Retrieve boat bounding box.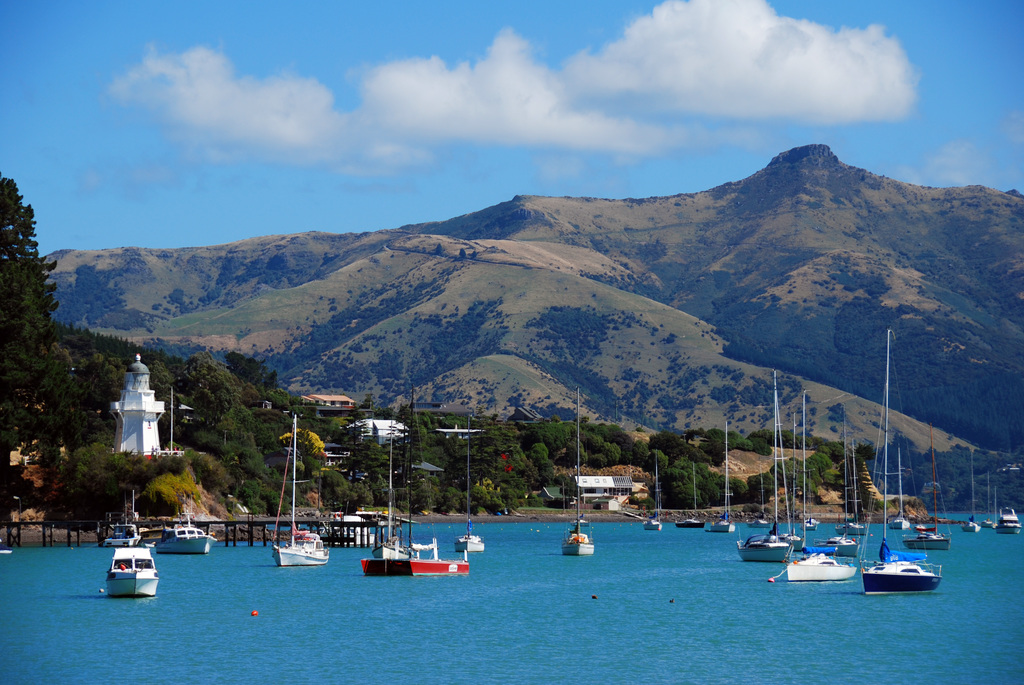
Bounding box: [977, 459, 995, 531].
